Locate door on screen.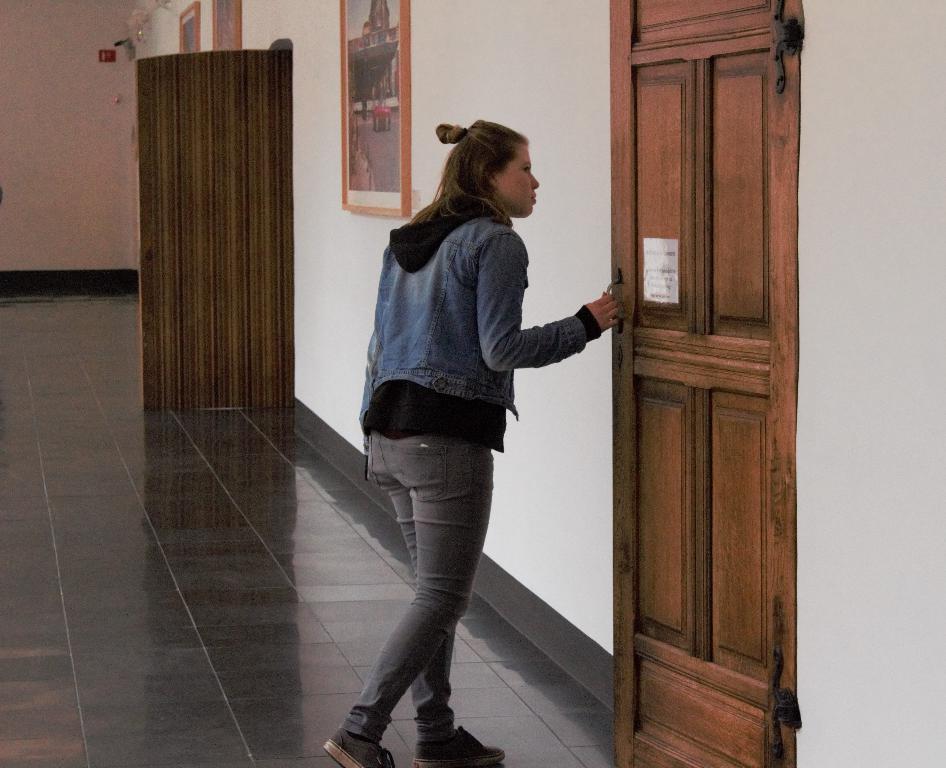
On screen at region(598, 0, 797, 741).
